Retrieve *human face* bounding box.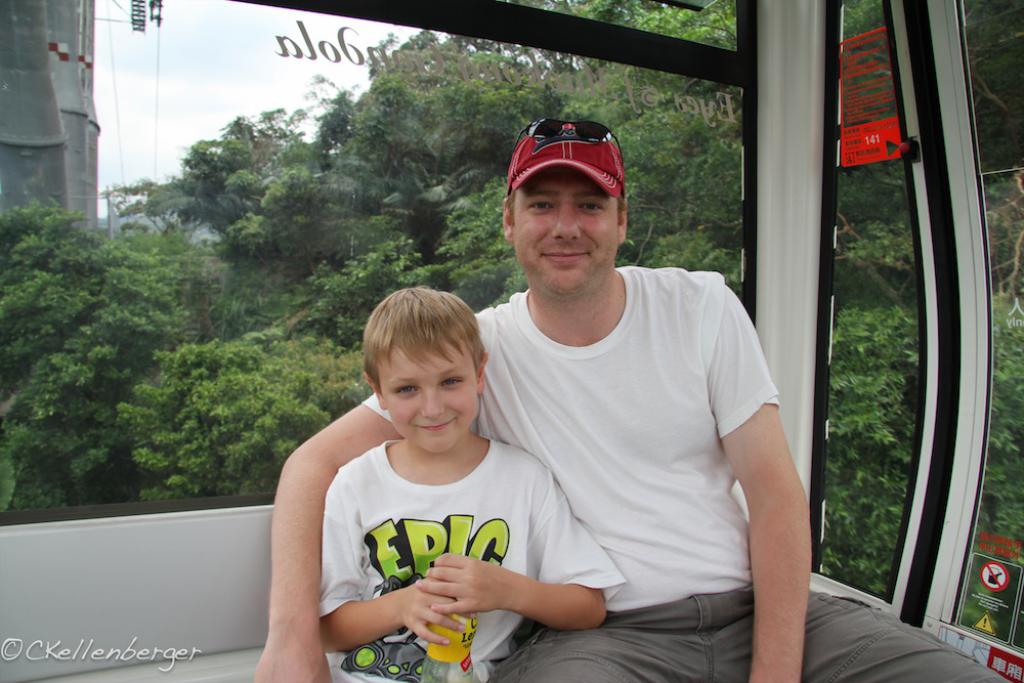
Bounding box: [382,344,481,456].
